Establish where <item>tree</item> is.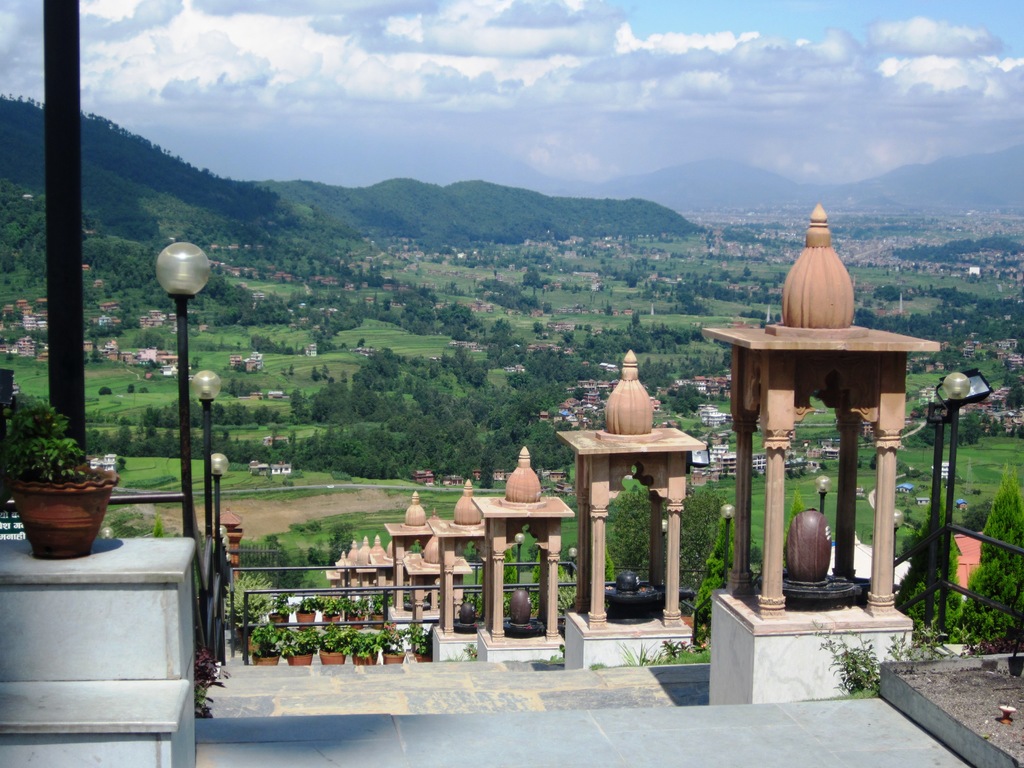
Established at <bbox>154, 507, 166, 540</bbox>.
